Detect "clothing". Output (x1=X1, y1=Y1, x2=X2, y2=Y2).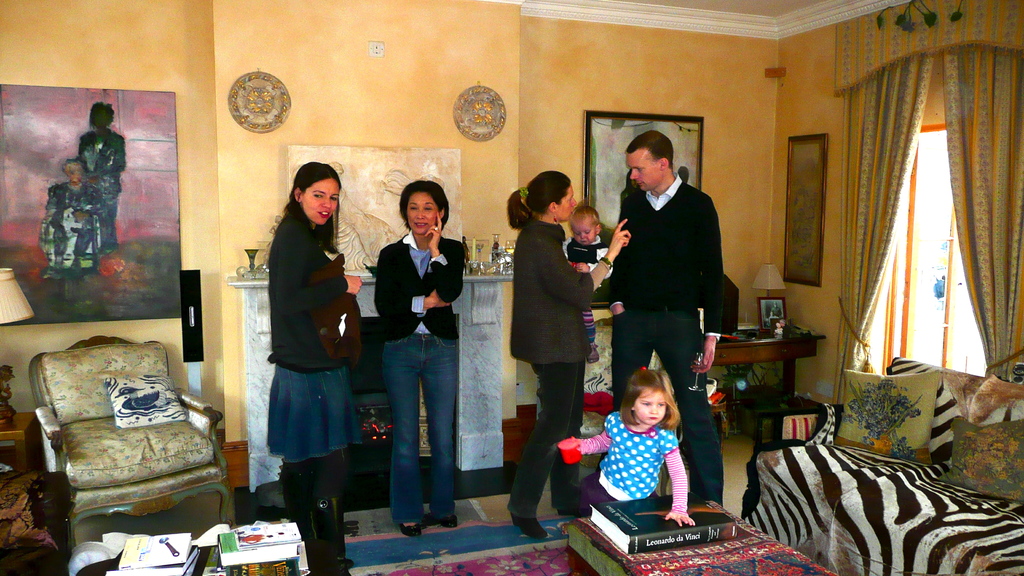
(x1=40, y1=174, x2=106, y2=277).
